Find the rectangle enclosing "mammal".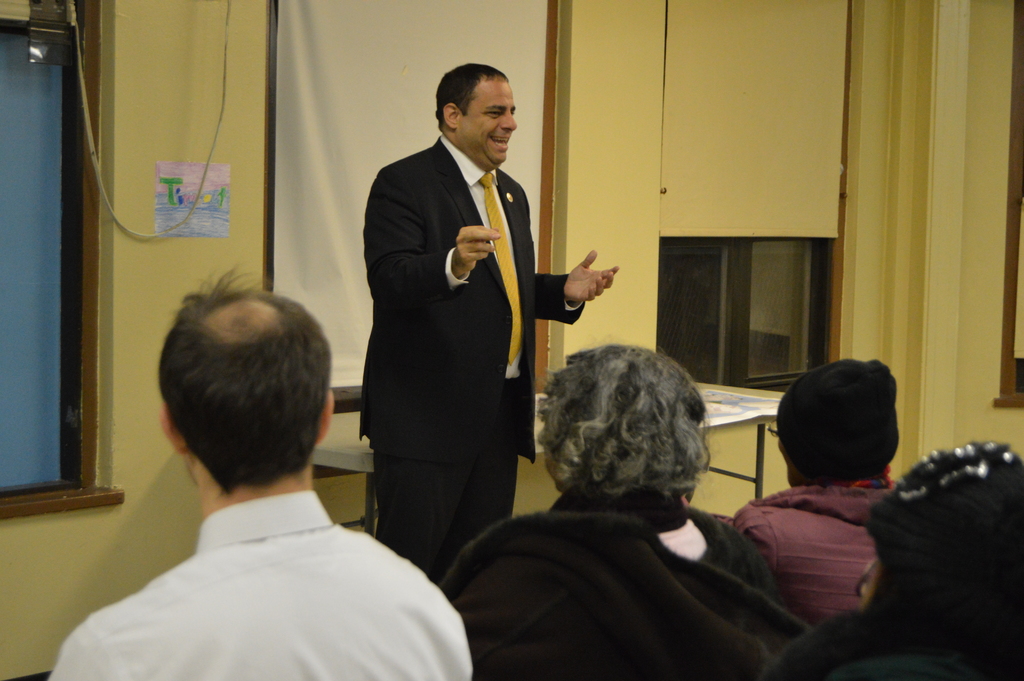
[x1=434, y1=343, x2=787, y2=680].
